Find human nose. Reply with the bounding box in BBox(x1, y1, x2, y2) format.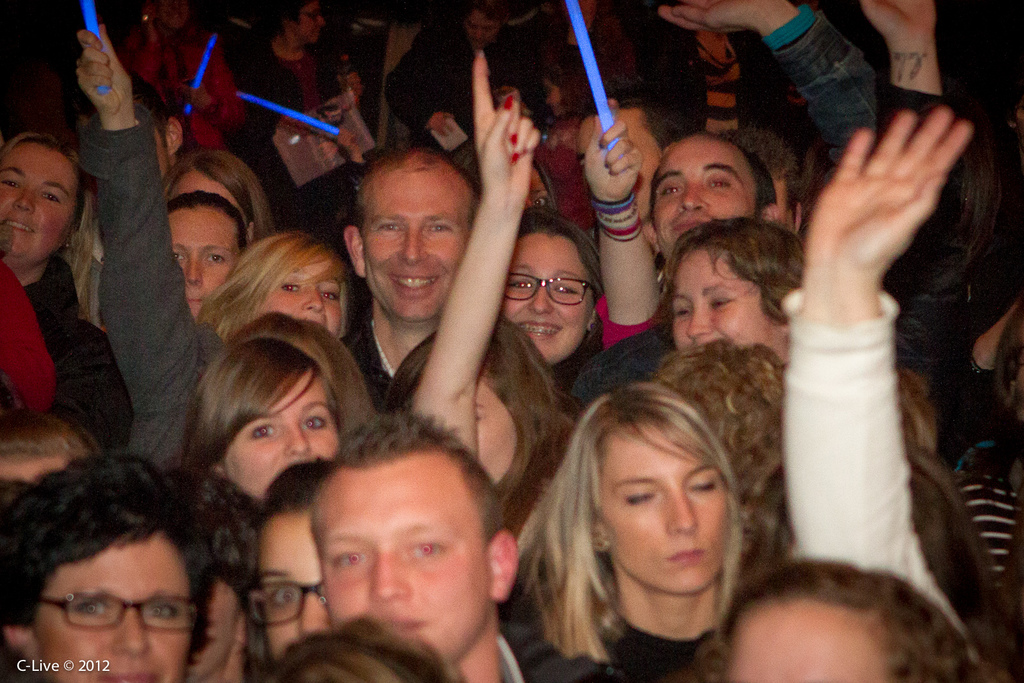
BBox(10, 189, 32, 215).
